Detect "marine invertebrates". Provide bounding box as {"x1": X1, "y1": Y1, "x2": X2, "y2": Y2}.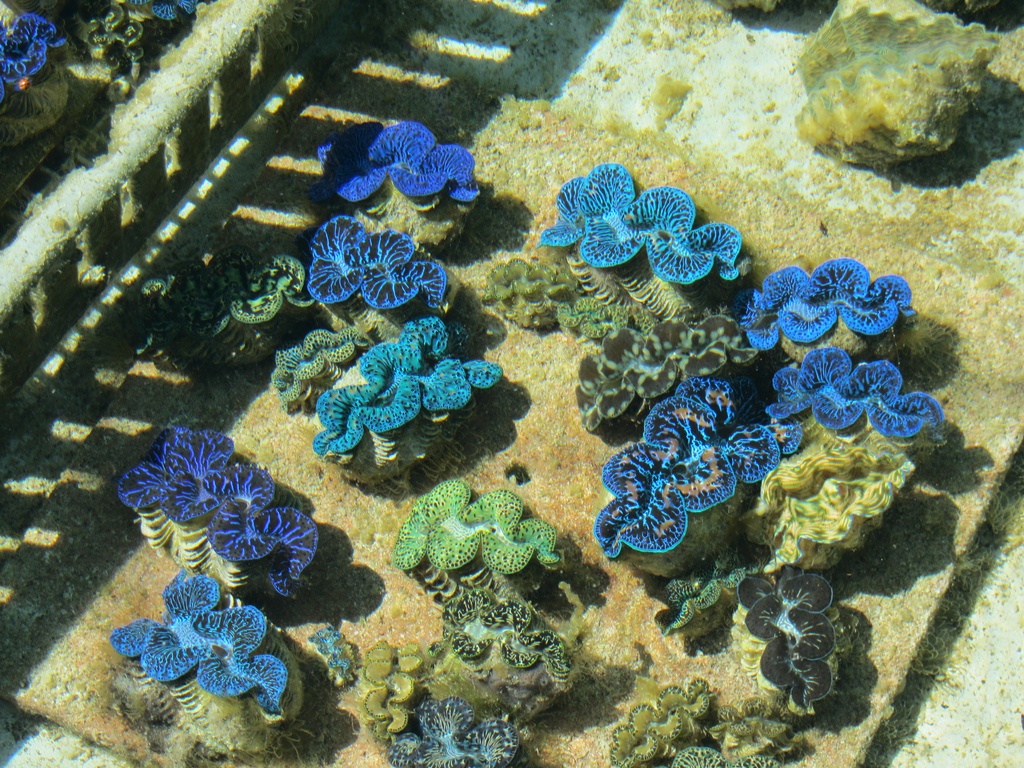
{"x1": 541, "y1": 159, "x2": 752, "y2": 328}.
